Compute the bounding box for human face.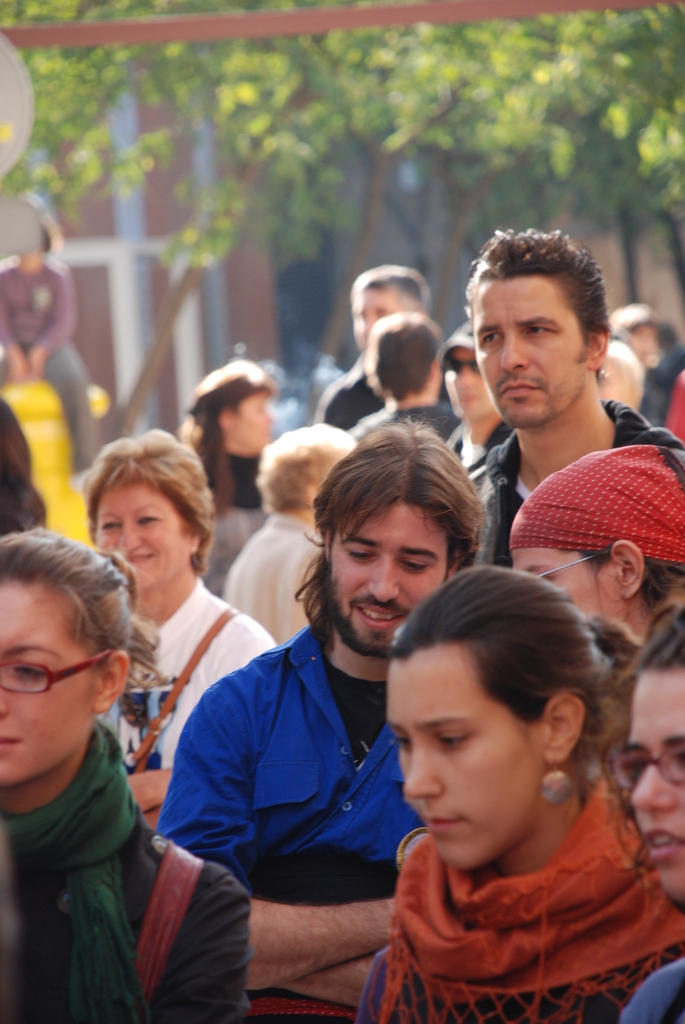
0/583/91/791.
